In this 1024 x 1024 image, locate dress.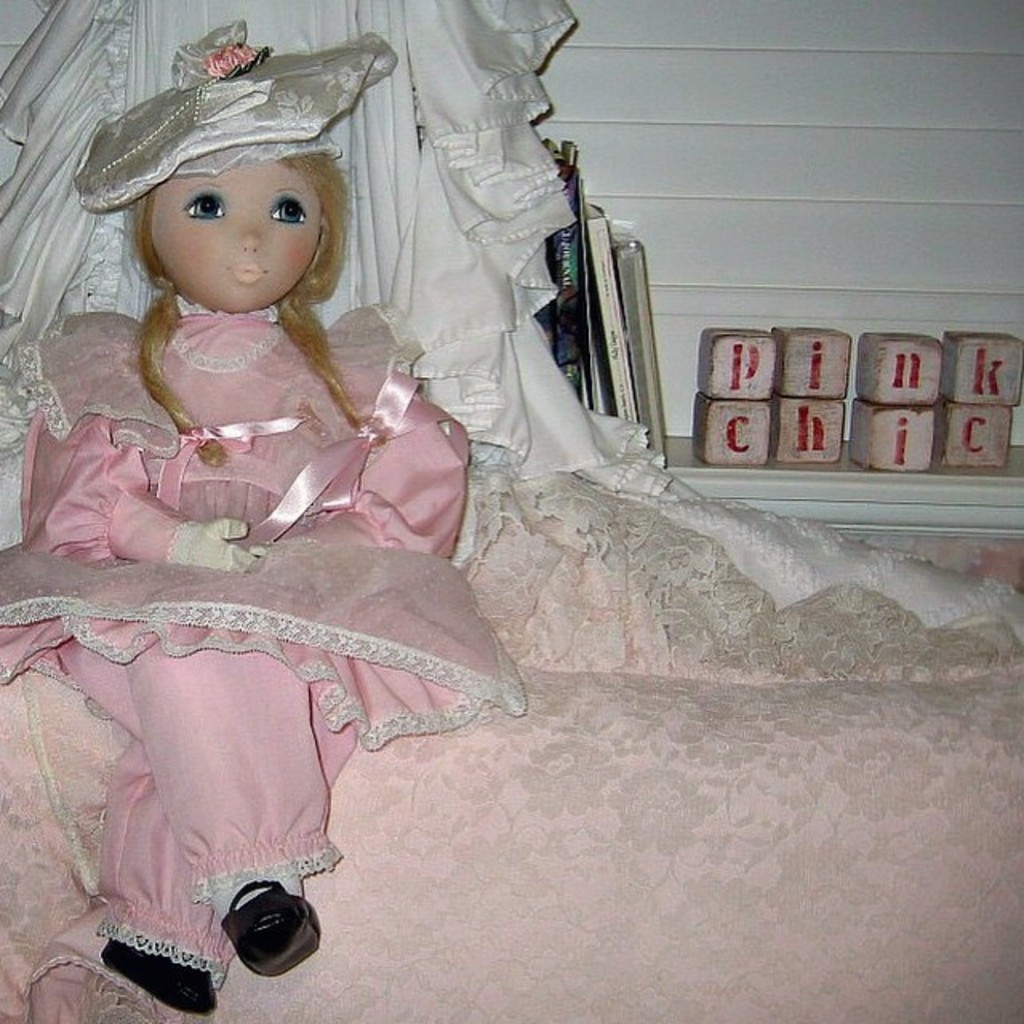
Bounding box: 22,272,510,771.
